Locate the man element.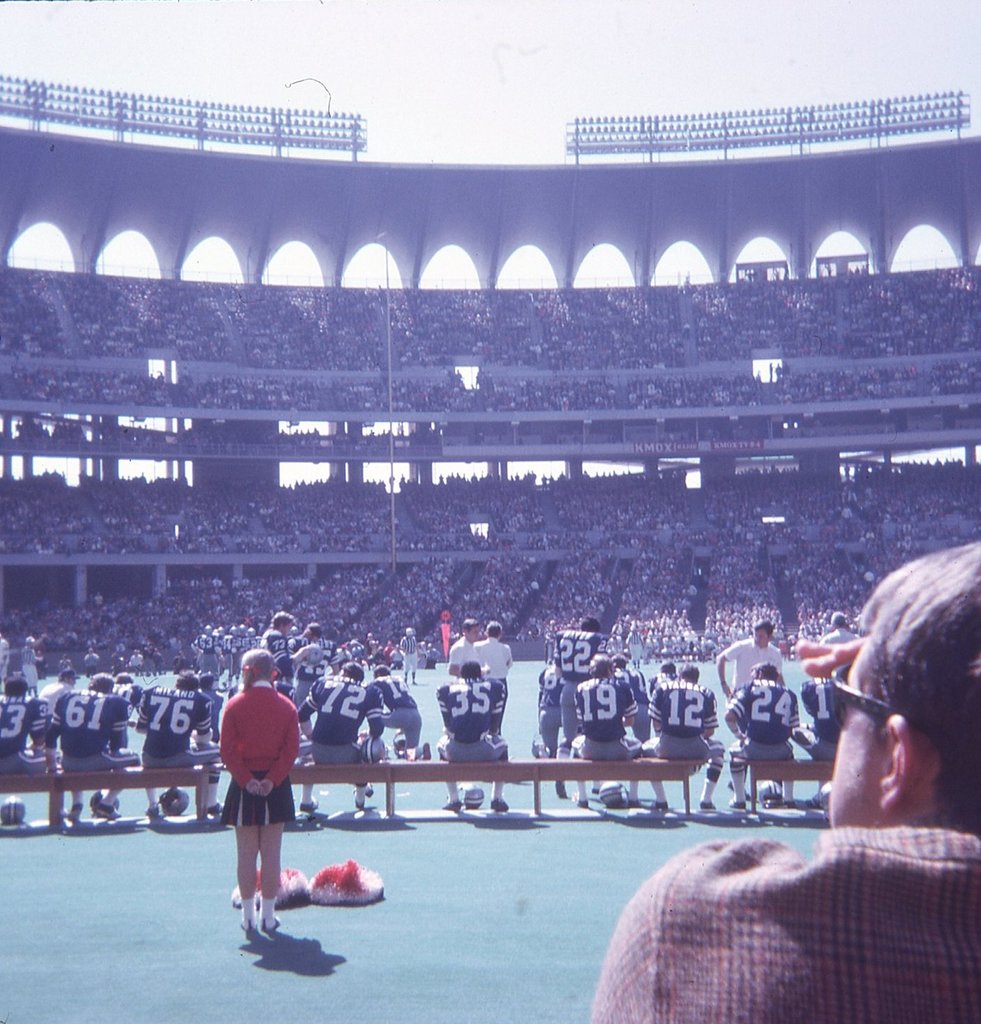
Element bbox: pyautogui.locateOnScreen(574, 655, 637, 814).
